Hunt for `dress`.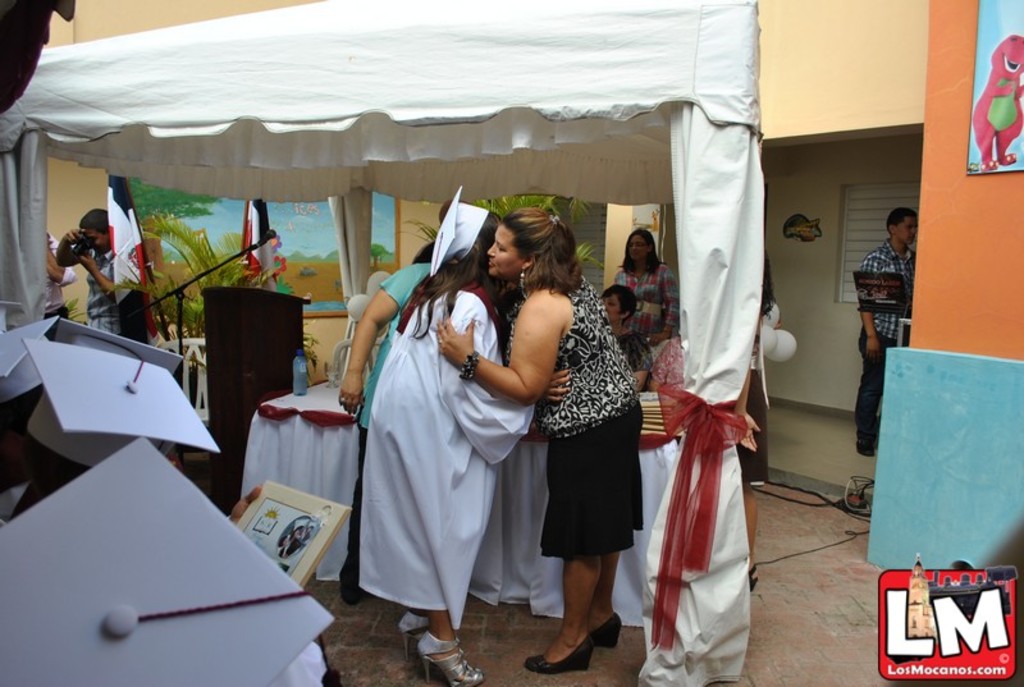
Hunted down at (503,266,640,446).
